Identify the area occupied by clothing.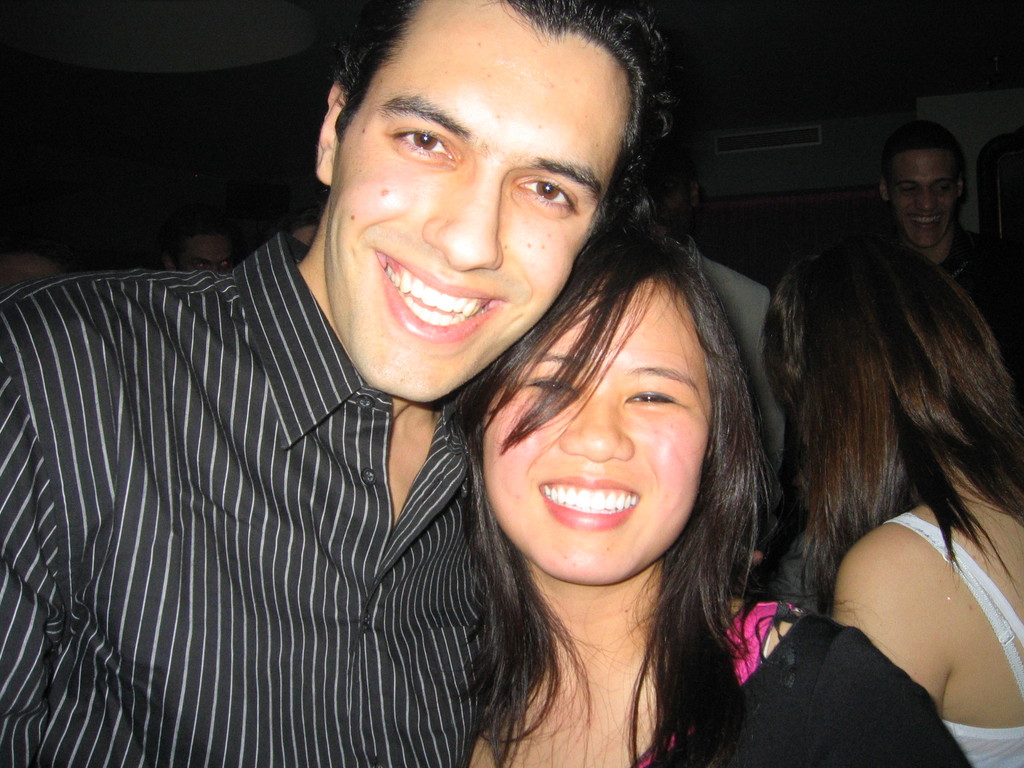
Area: {"x1": 697, "y1": 246, "x2": 792, "y2": 481}.
